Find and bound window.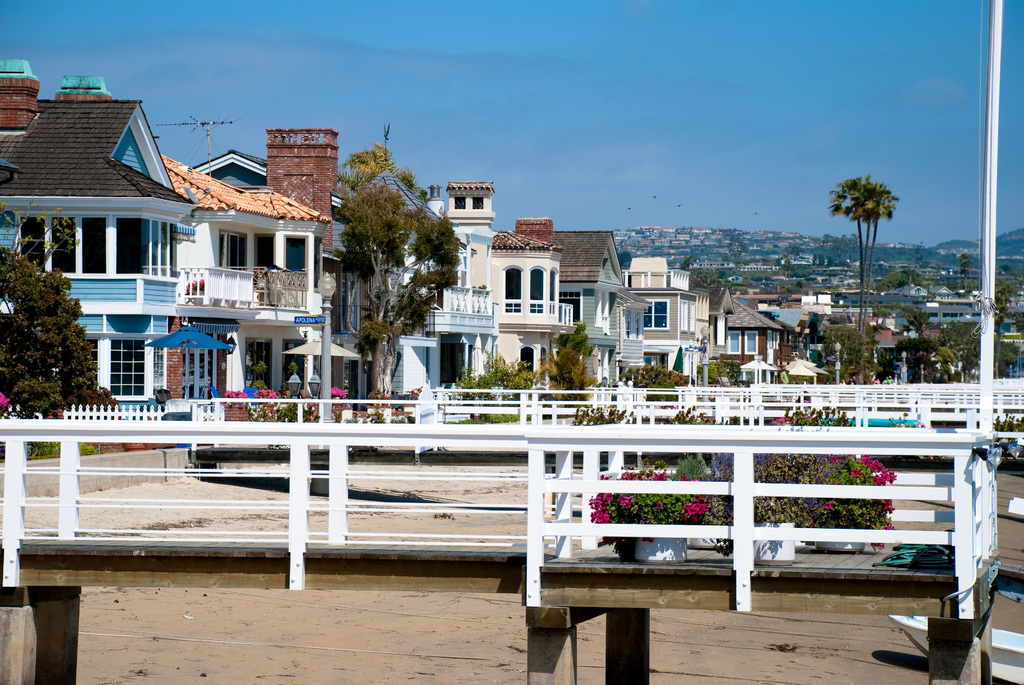
Bound: (x1=47, y1=218, x2=74, y2=276).
